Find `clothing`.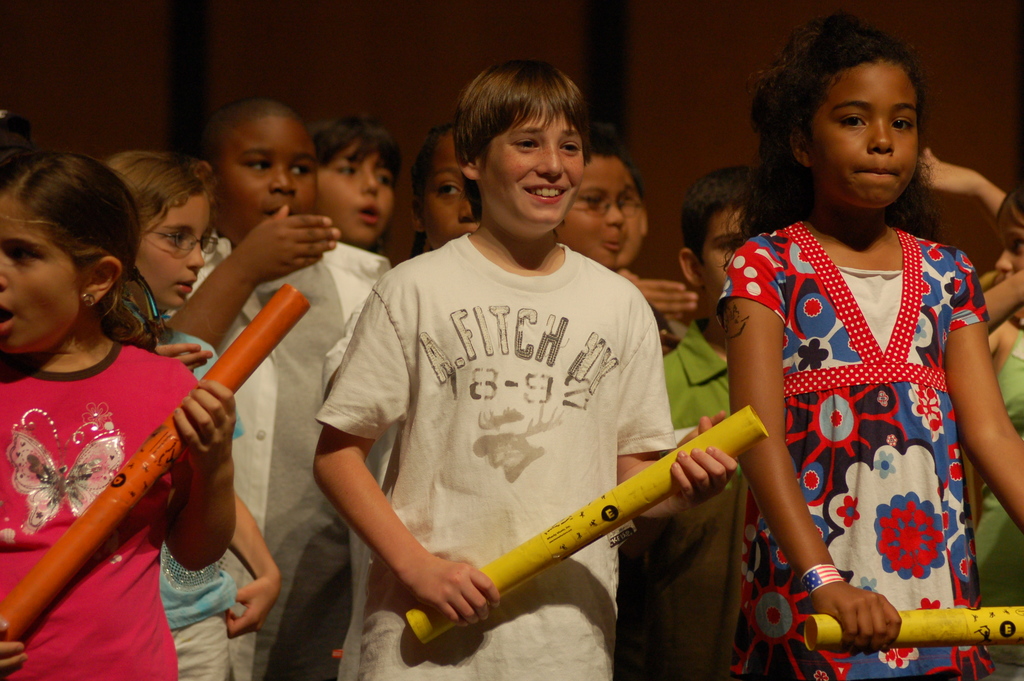
165:235:372:680.
